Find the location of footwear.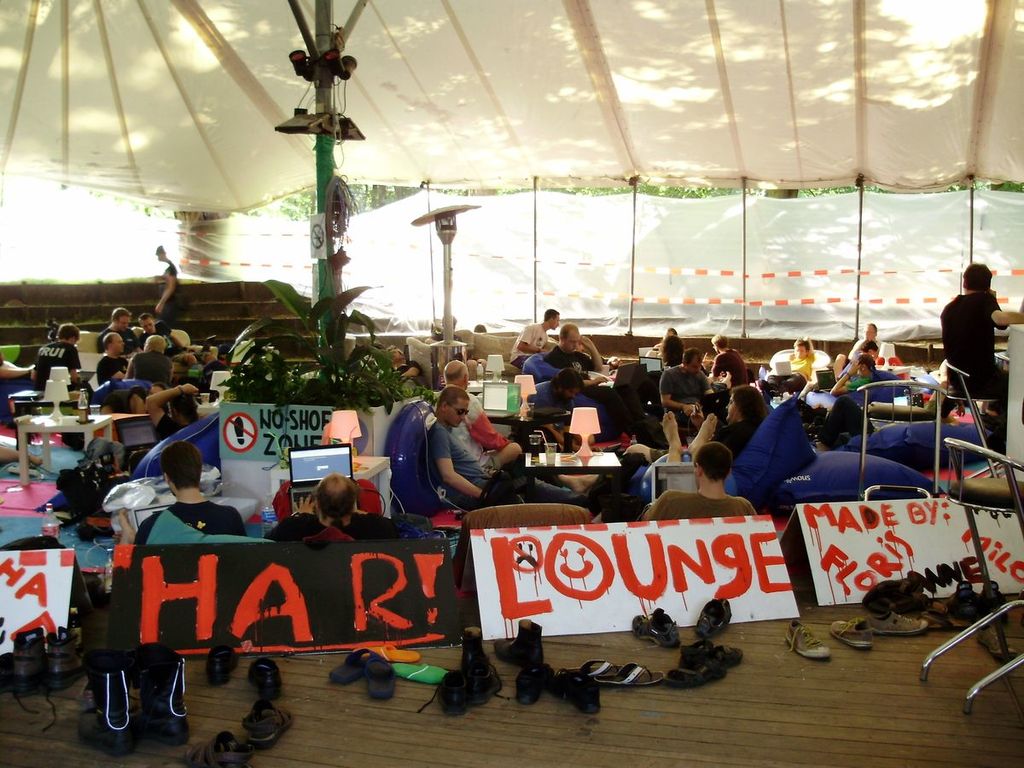
Location: BBox(622, 660, 667, 689).
